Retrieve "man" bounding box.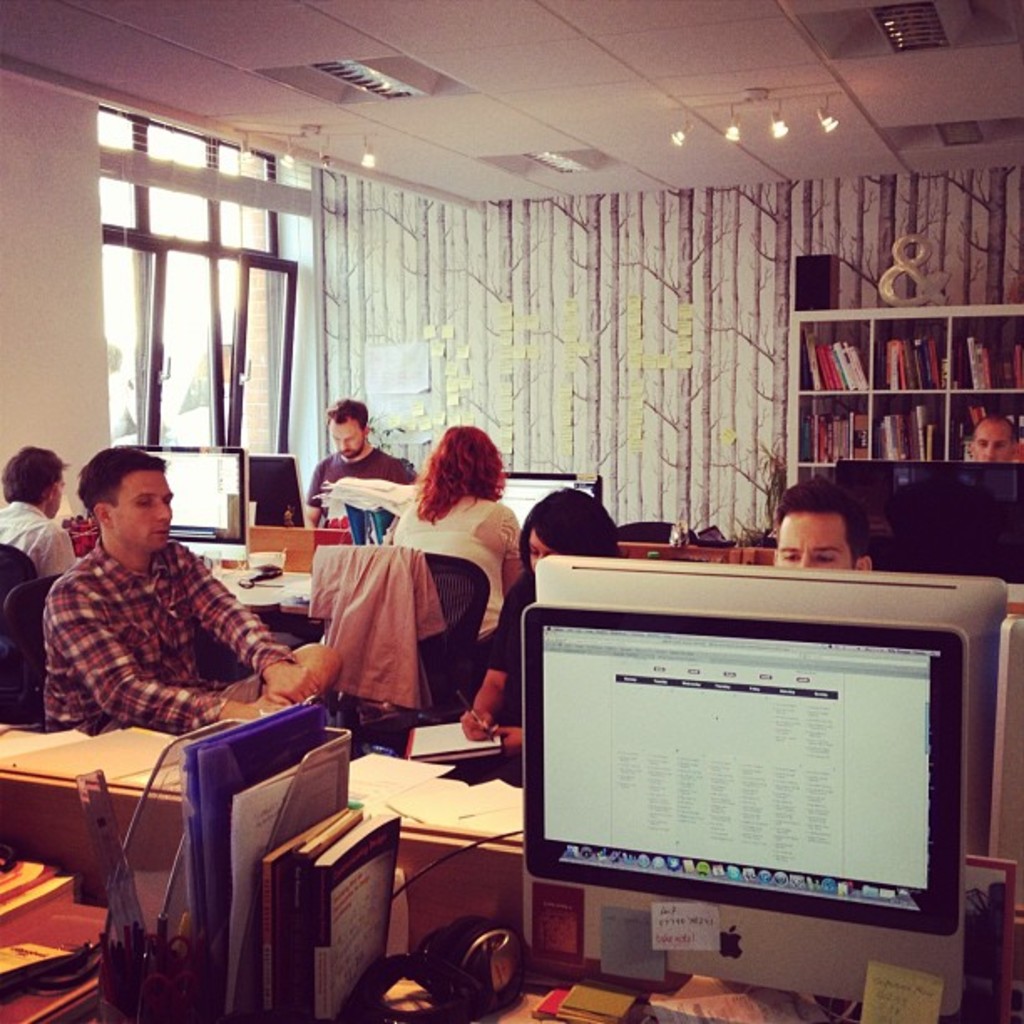
Bounding box: 773,479,880,571.
